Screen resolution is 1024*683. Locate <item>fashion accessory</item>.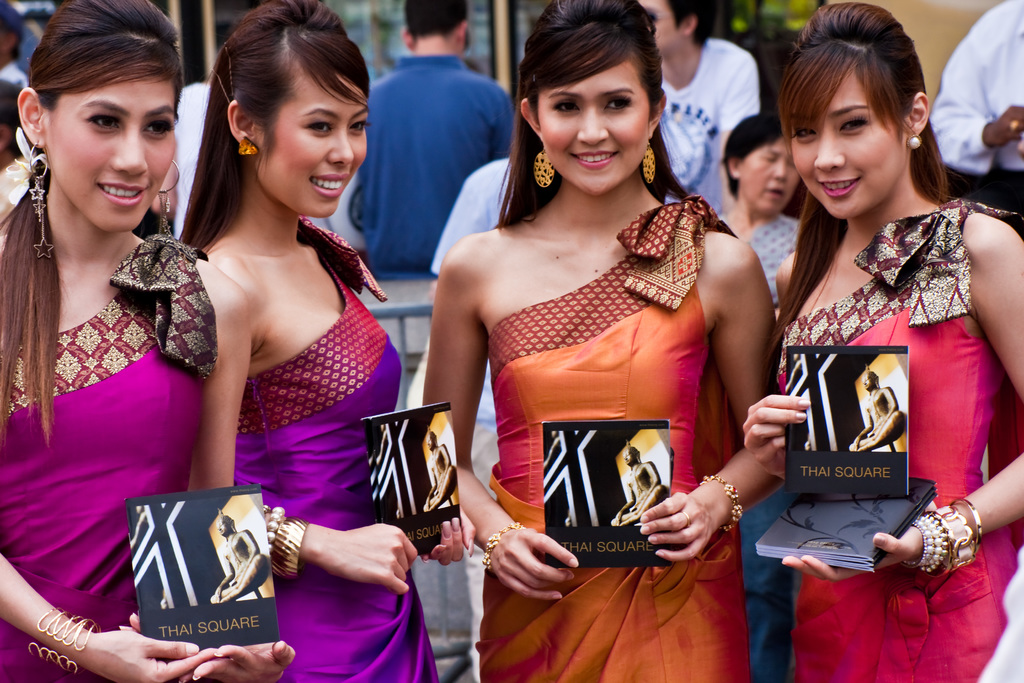
[875,379,880,389].
